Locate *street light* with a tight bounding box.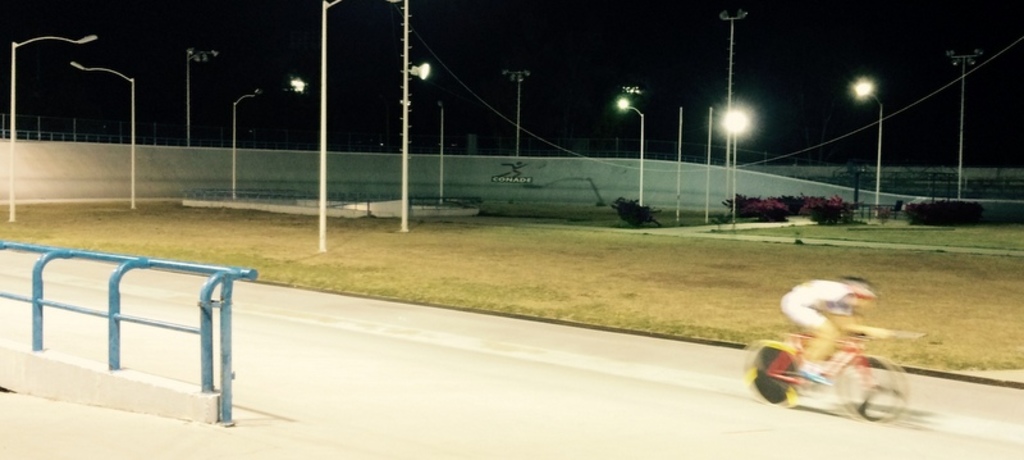
pyautogui.locateOnScreen(321, 0, 401, 249).
